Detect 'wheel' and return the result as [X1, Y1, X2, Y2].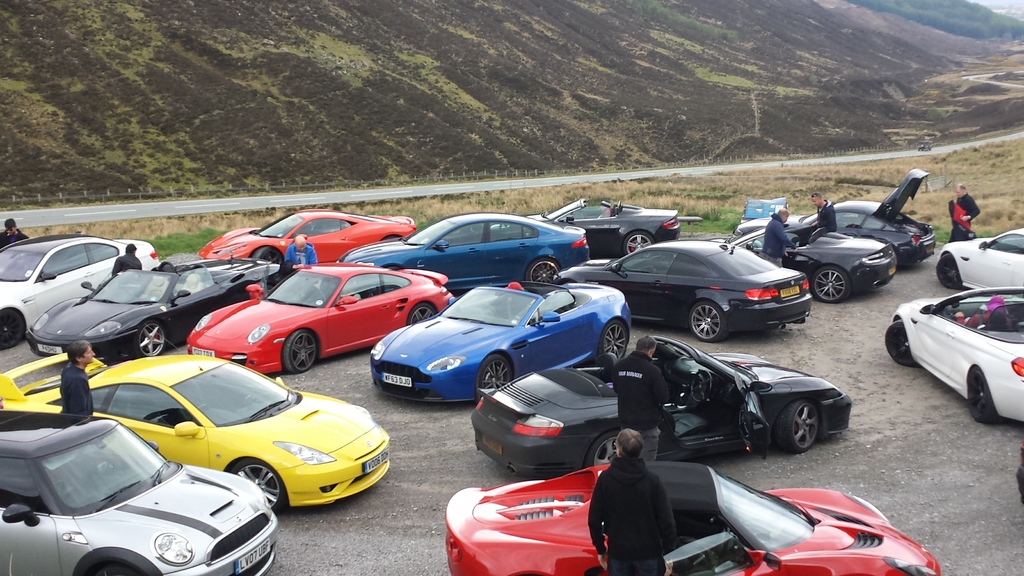
[885, 321, 919, 369].
